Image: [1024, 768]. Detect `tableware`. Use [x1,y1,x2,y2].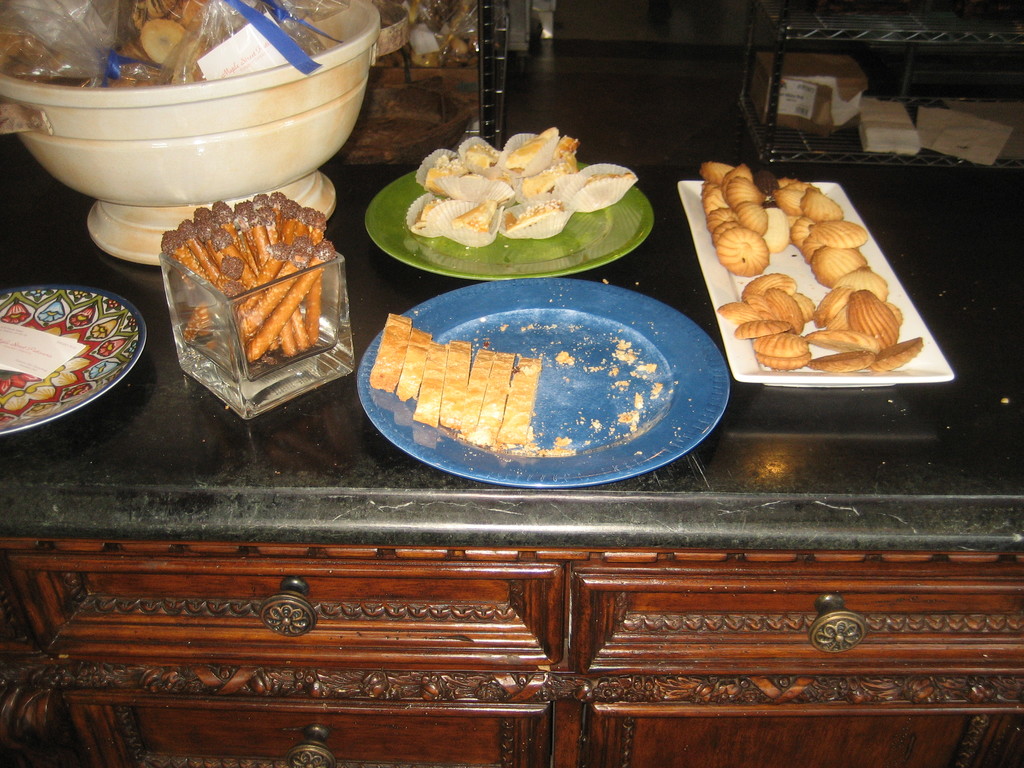
[0,24,385,218].
